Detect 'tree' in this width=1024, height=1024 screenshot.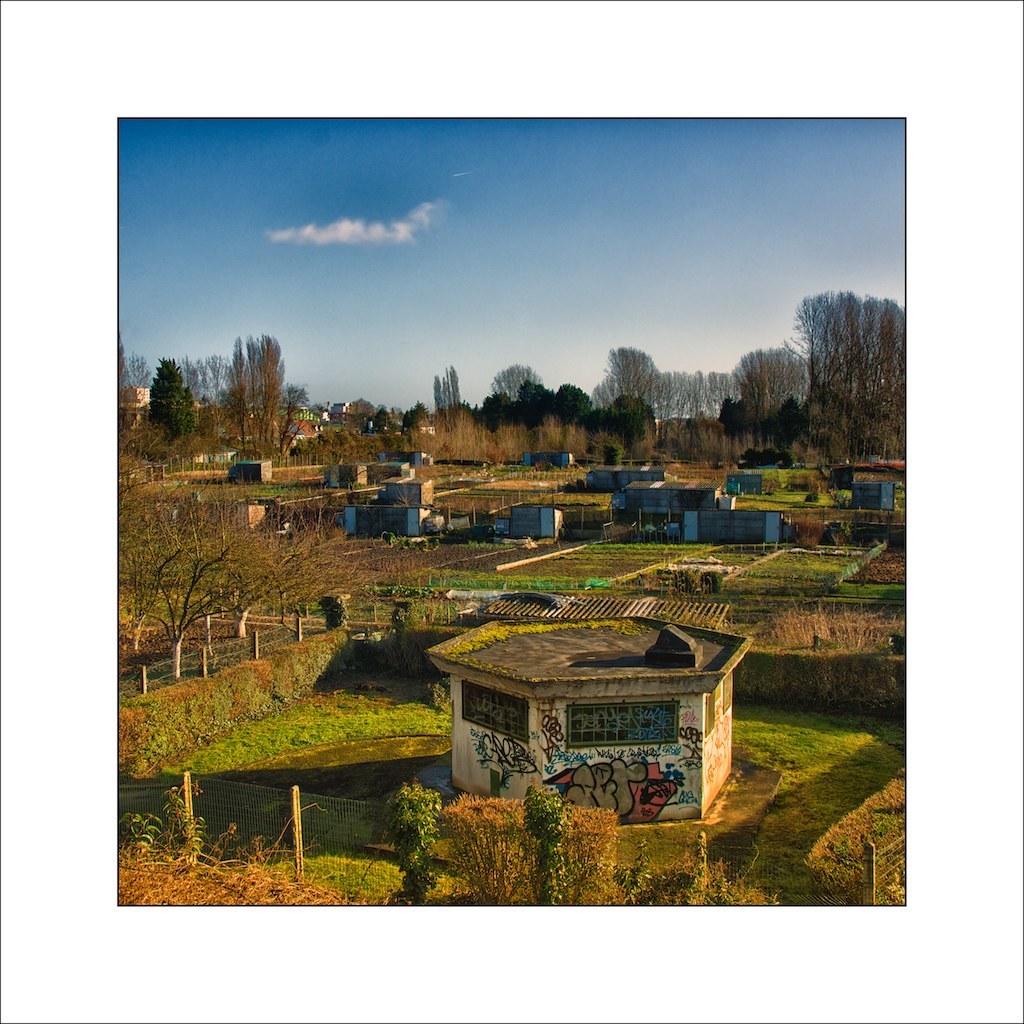
Detection: locate(414, 392, 426, 446).
